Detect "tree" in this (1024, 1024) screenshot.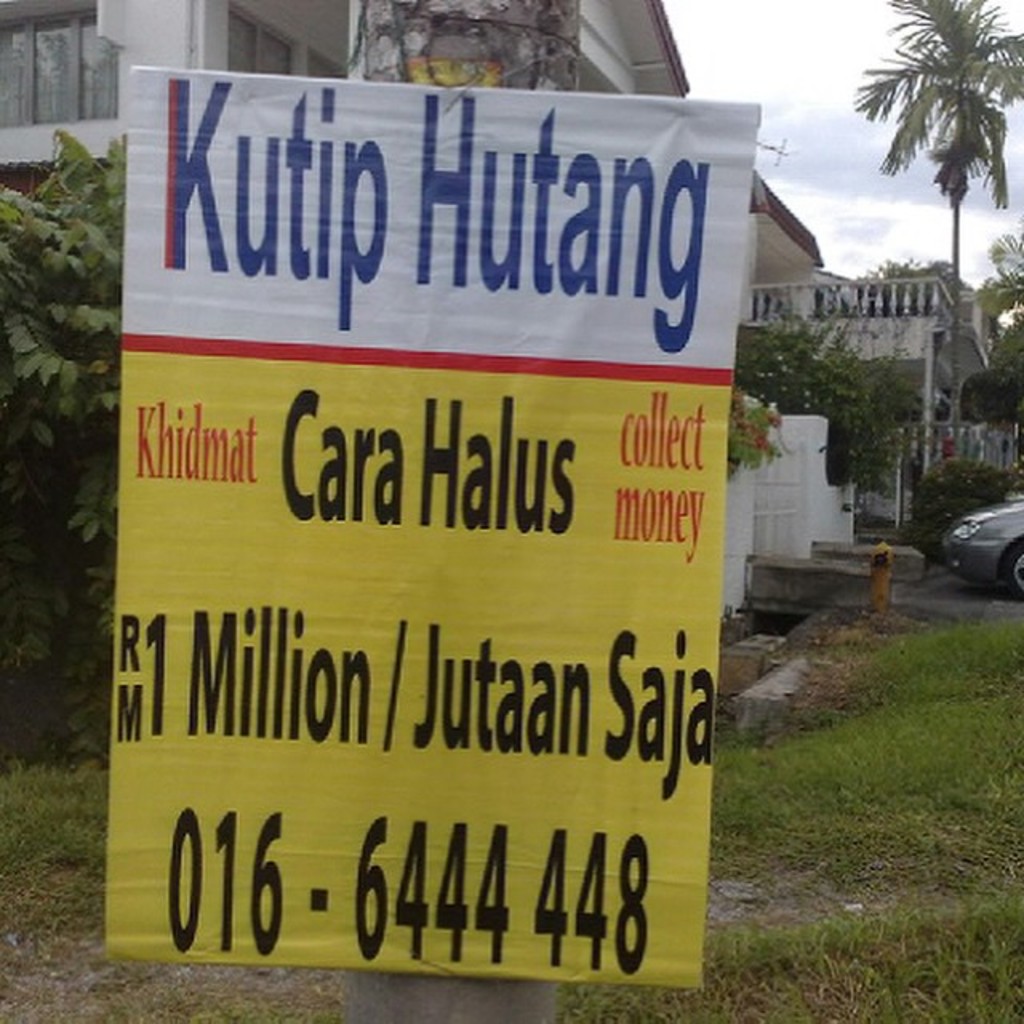
Detection: detection(848, 258, 981, 312).
